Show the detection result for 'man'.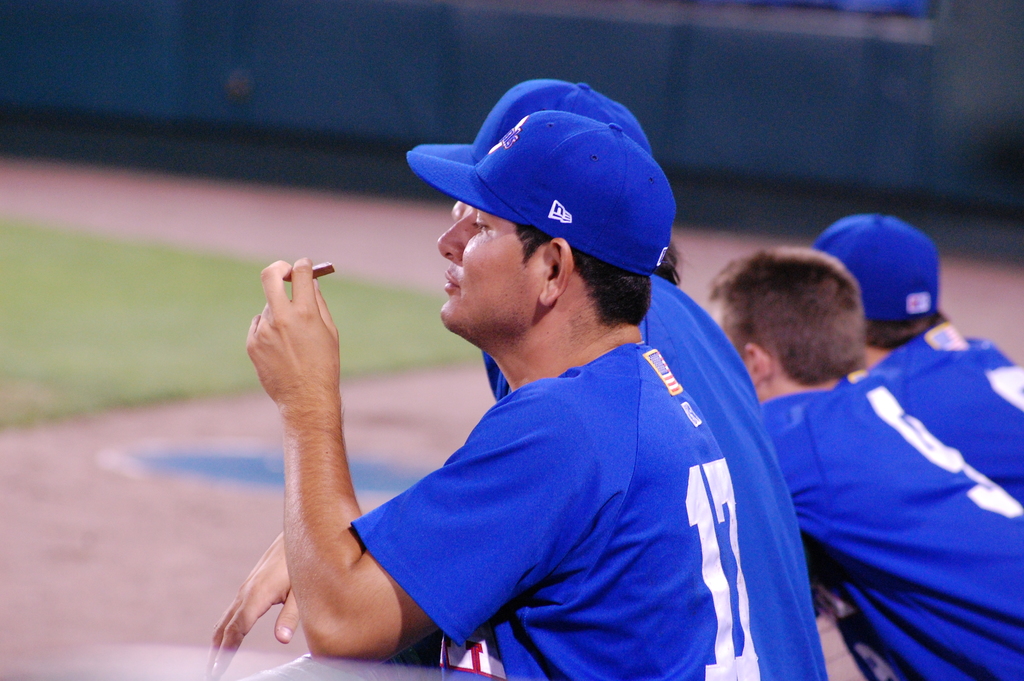
<region>711, 245, 1023, 680</region>.
